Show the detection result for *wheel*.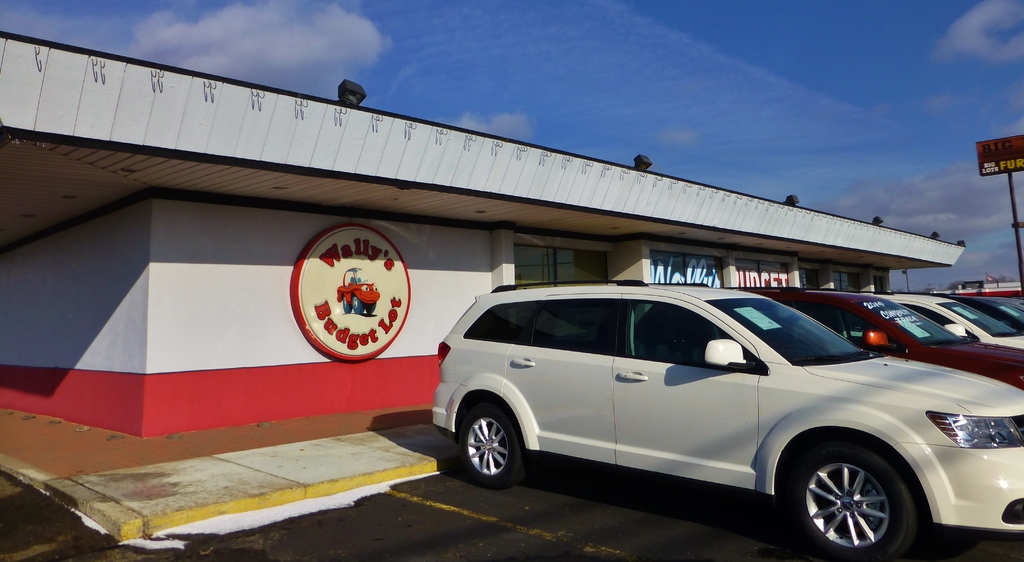
bbox=(461, 406, 522, 483).
